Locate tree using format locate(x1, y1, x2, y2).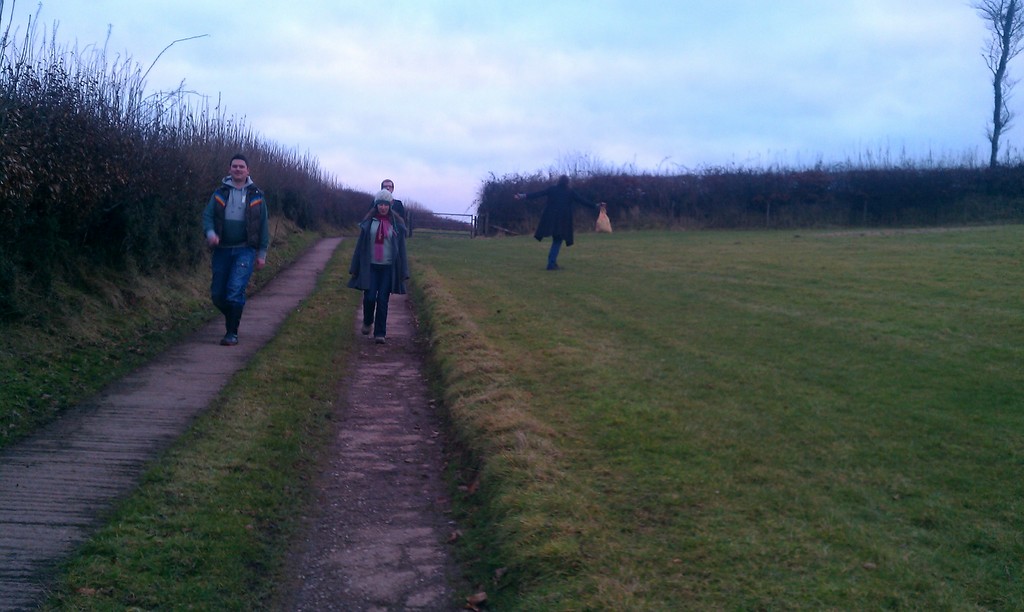
locate(966, 0, 1023, 190).
